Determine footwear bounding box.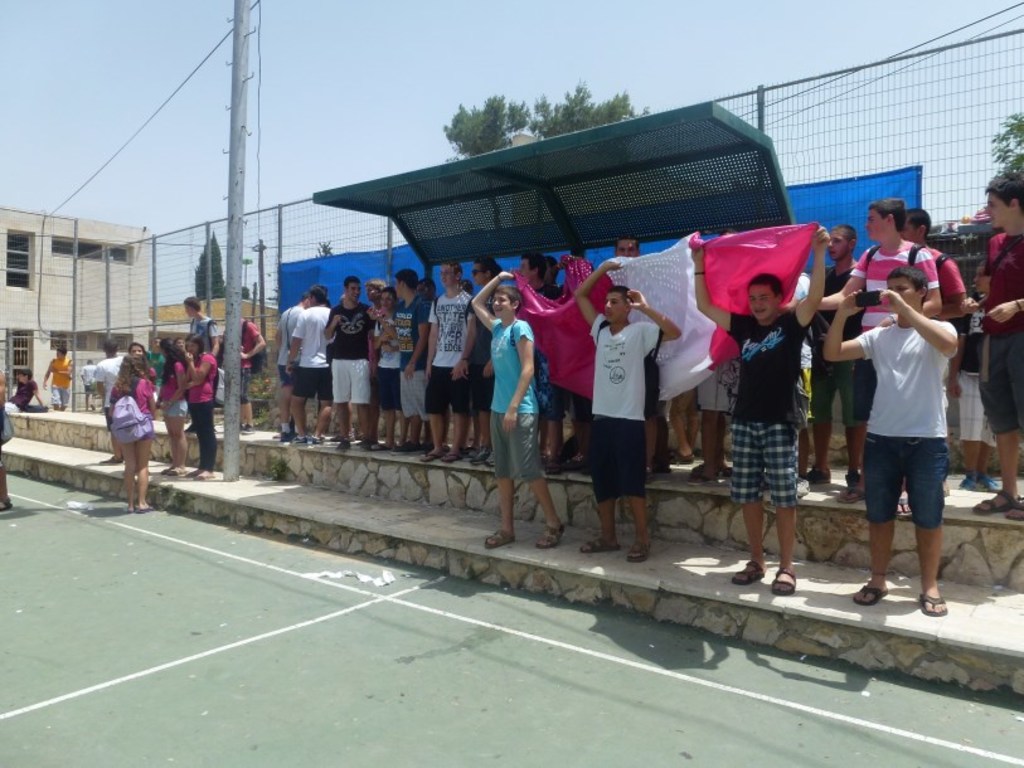
Determined: {"left": 125, "top": 505, "right": 132, "bottom": 515}.
